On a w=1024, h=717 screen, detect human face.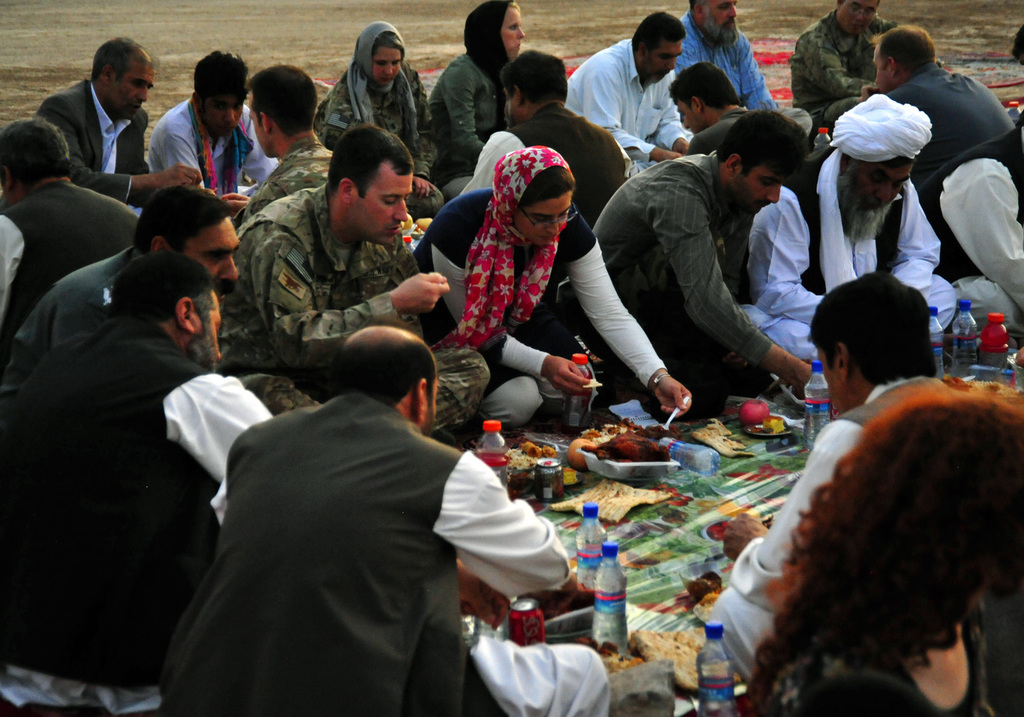
188/282/229/373.
